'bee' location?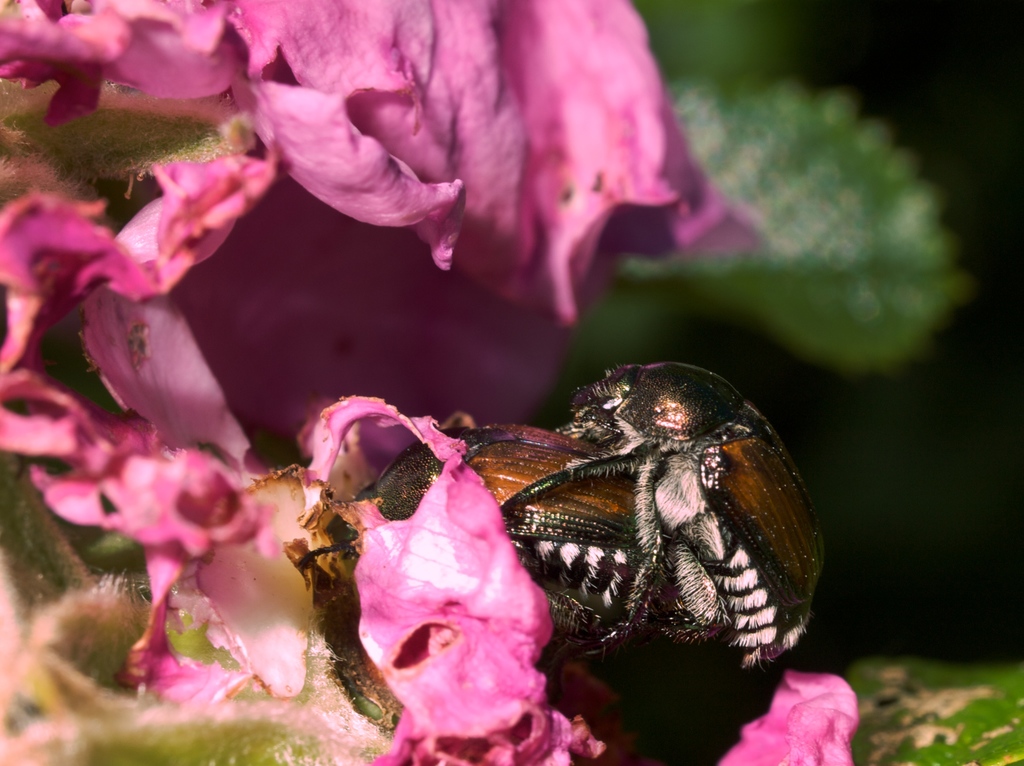
region(357, 348, 840, 708)
